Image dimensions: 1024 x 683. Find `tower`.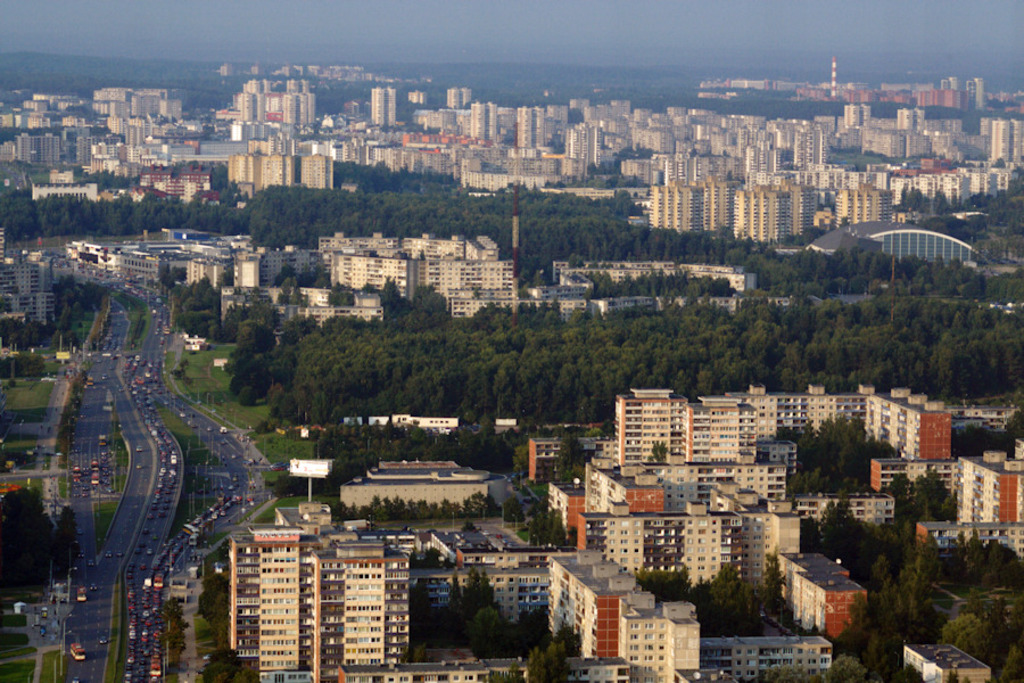
(379, 88, 395, 126).
